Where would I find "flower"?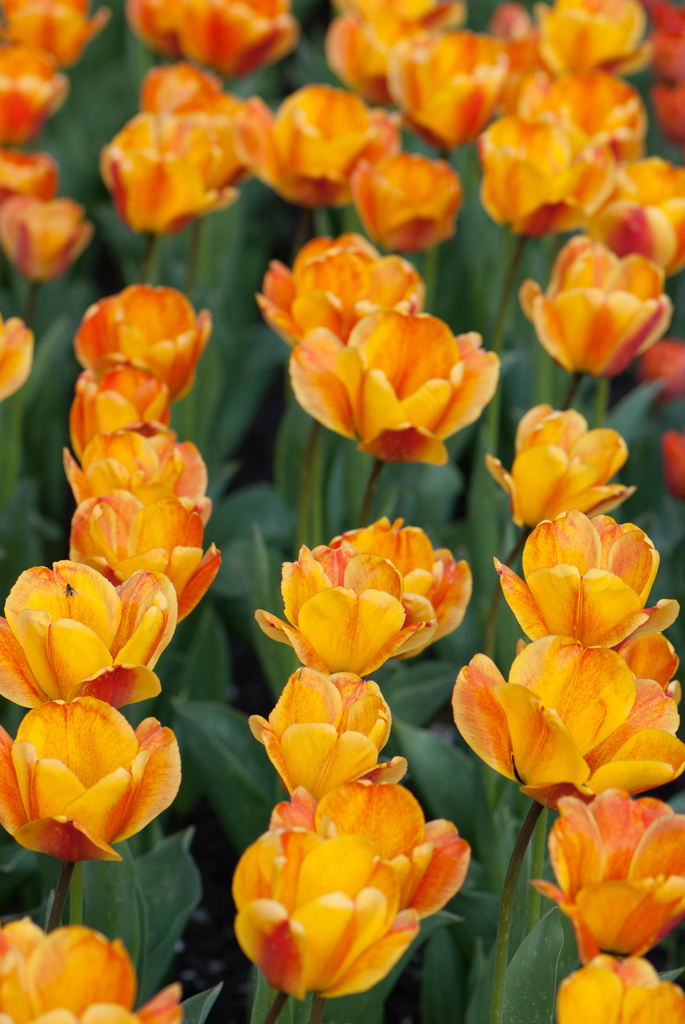
At l=523, t=234, r=671, b=379.
